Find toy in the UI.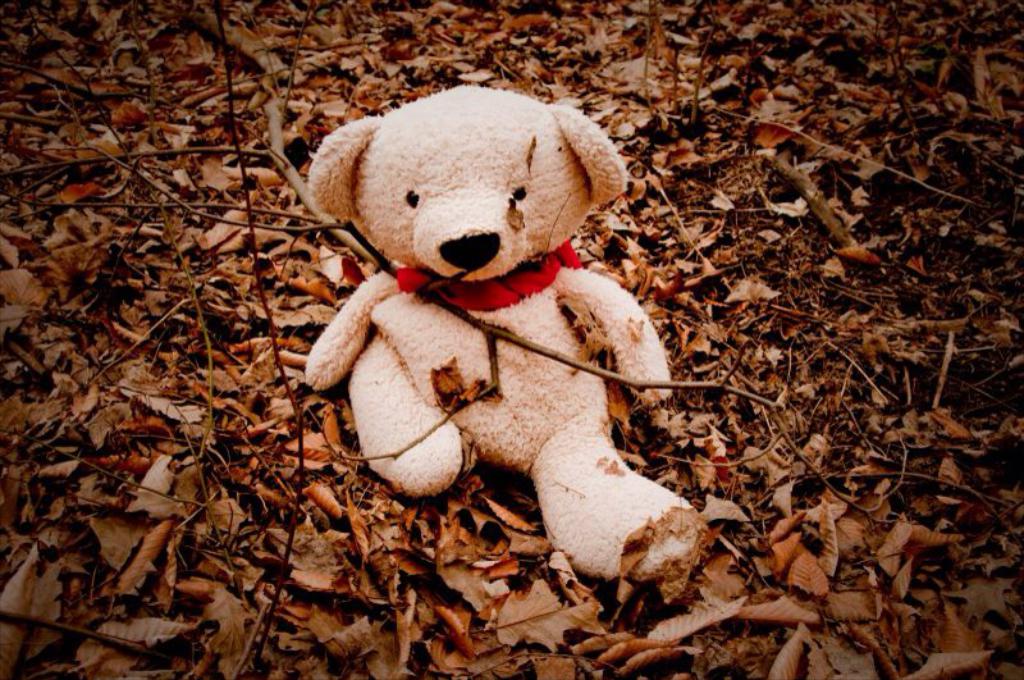
UI element at 274/106/701/560.
